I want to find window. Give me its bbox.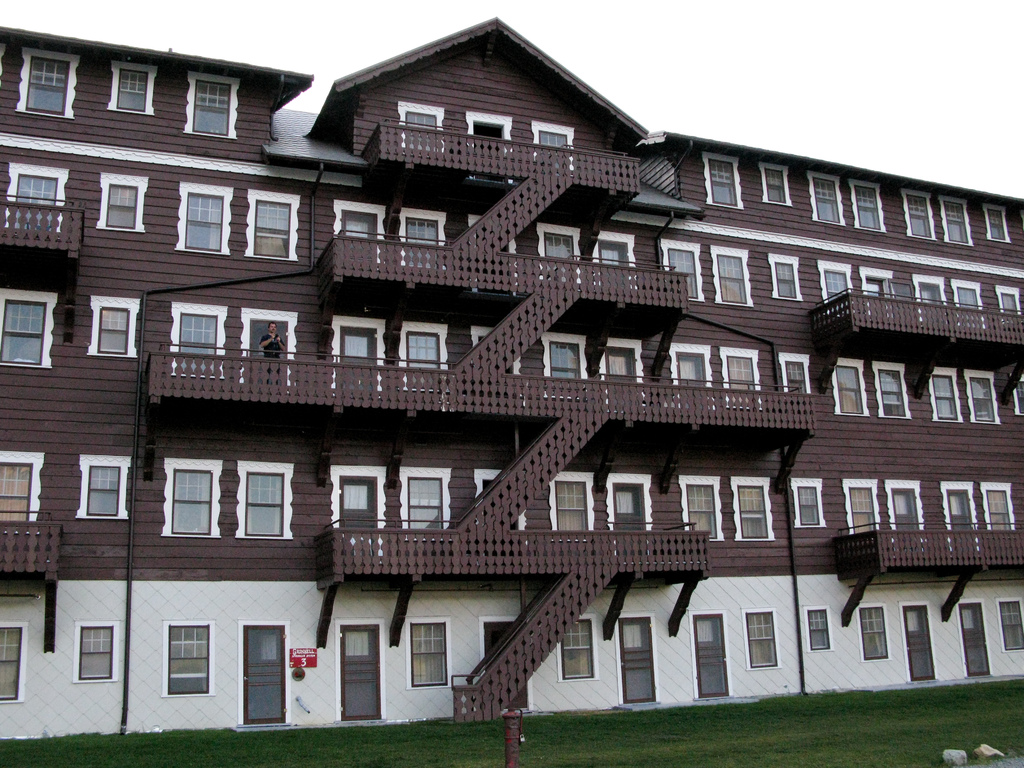
0/444/49/541.
